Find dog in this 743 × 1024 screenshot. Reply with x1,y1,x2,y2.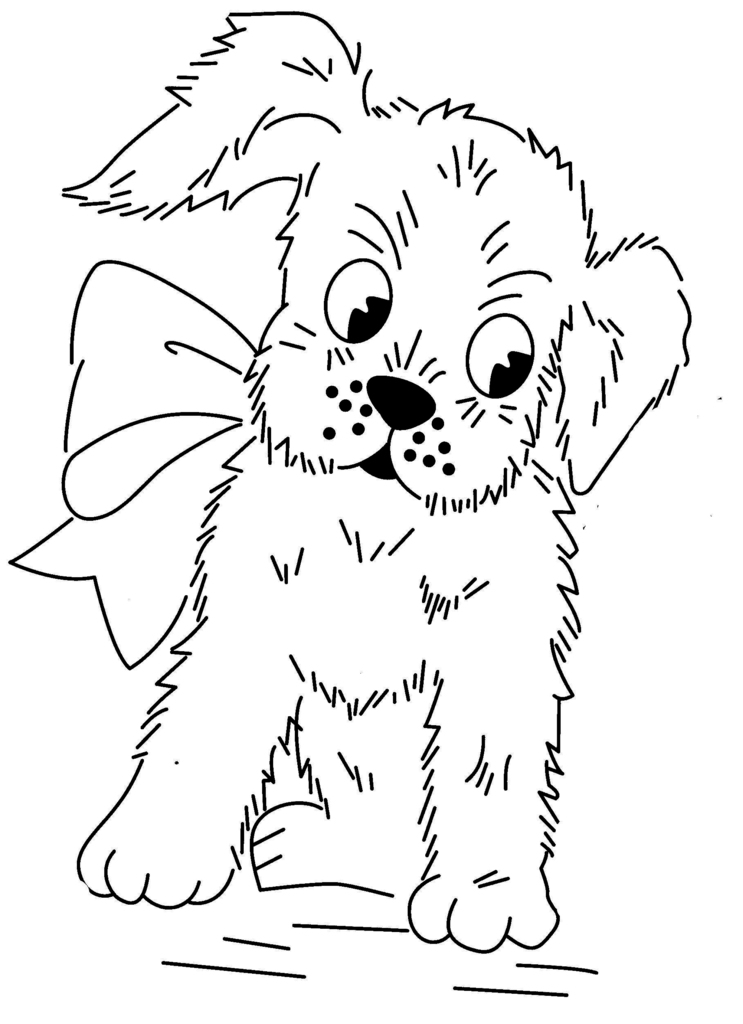
6,11,689,948.
